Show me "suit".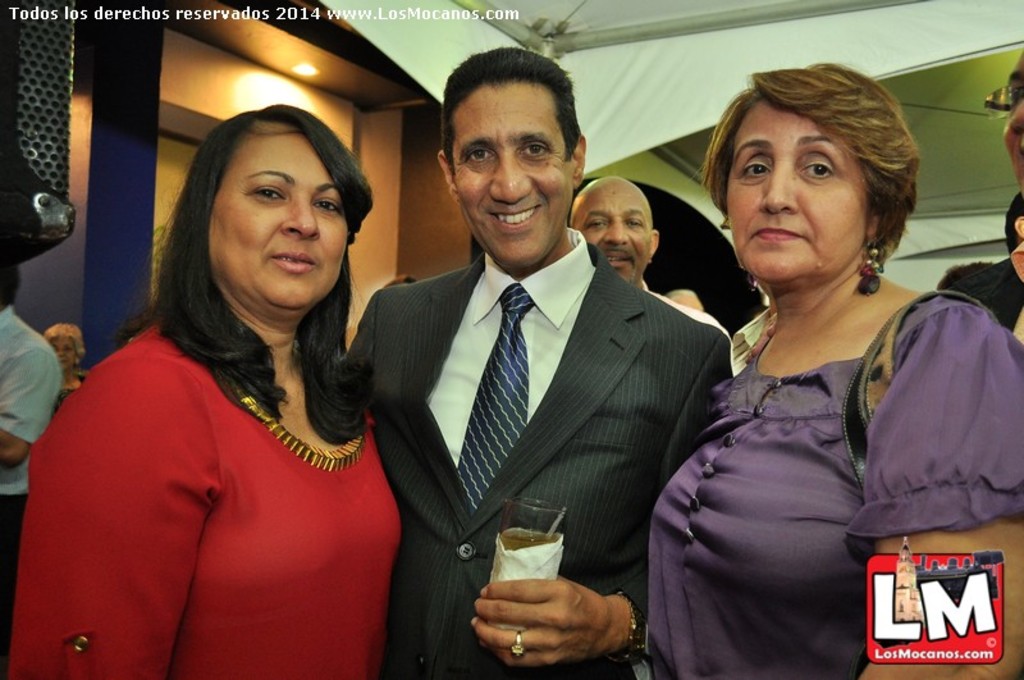
"suit" is here: [left=362, top=70, right=628, bottom=666].
